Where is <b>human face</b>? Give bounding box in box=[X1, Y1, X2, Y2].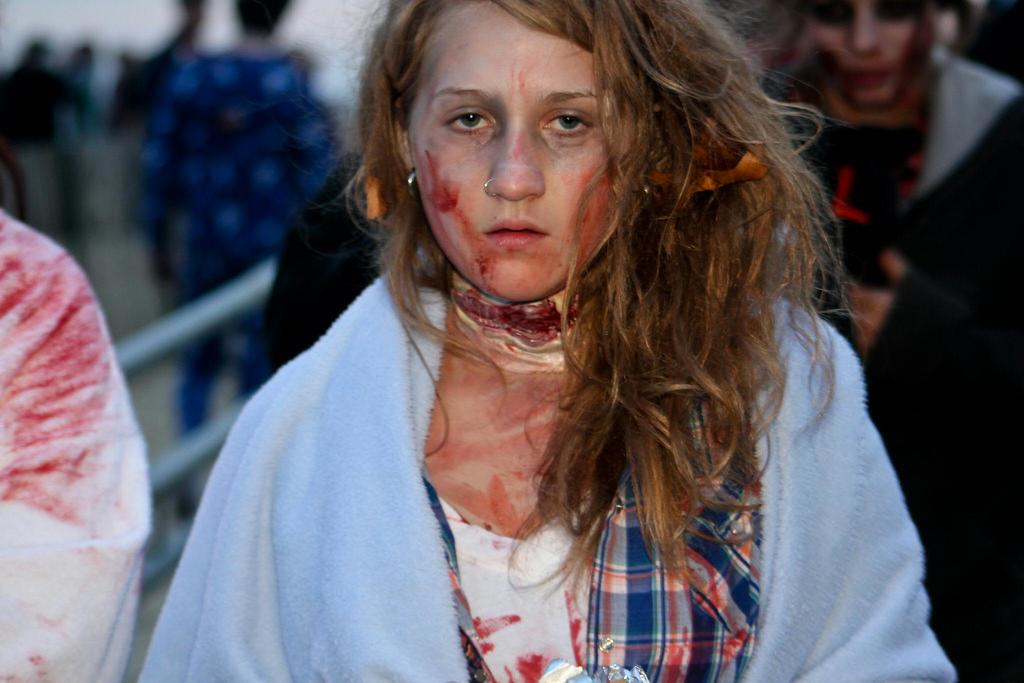
box=[808, 0, 913, 105].
